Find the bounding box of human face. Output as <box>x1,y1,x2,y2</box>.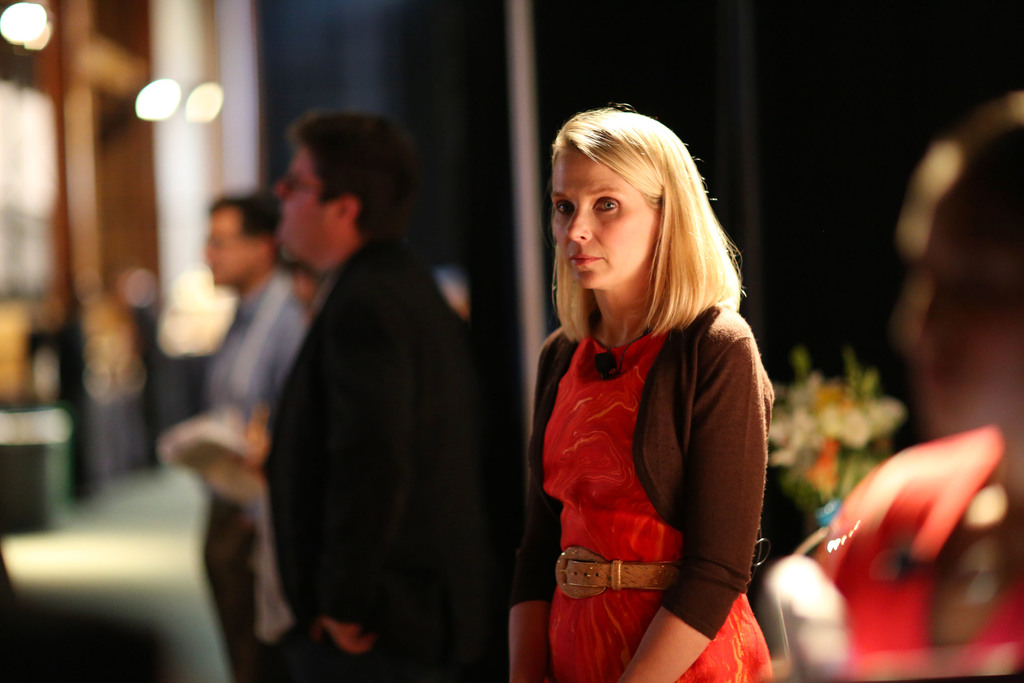
<box>552,144,664,293</box>.
